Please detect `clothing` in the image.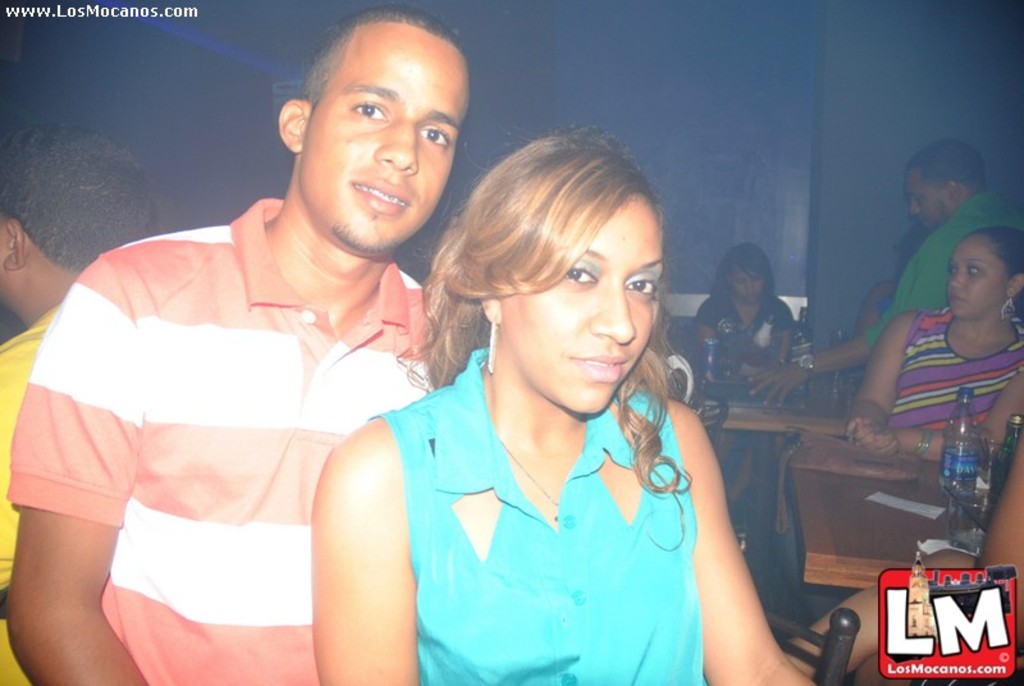
<region>0, 305, 64, 685</region>.
